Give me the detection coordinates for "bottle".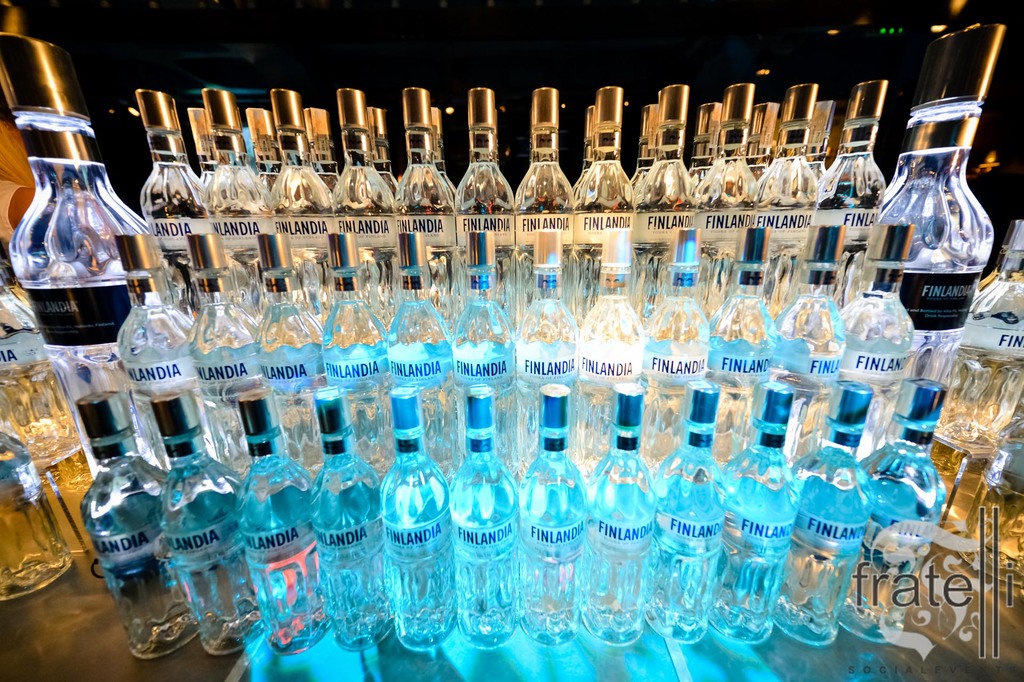
(630,104,665,192).
